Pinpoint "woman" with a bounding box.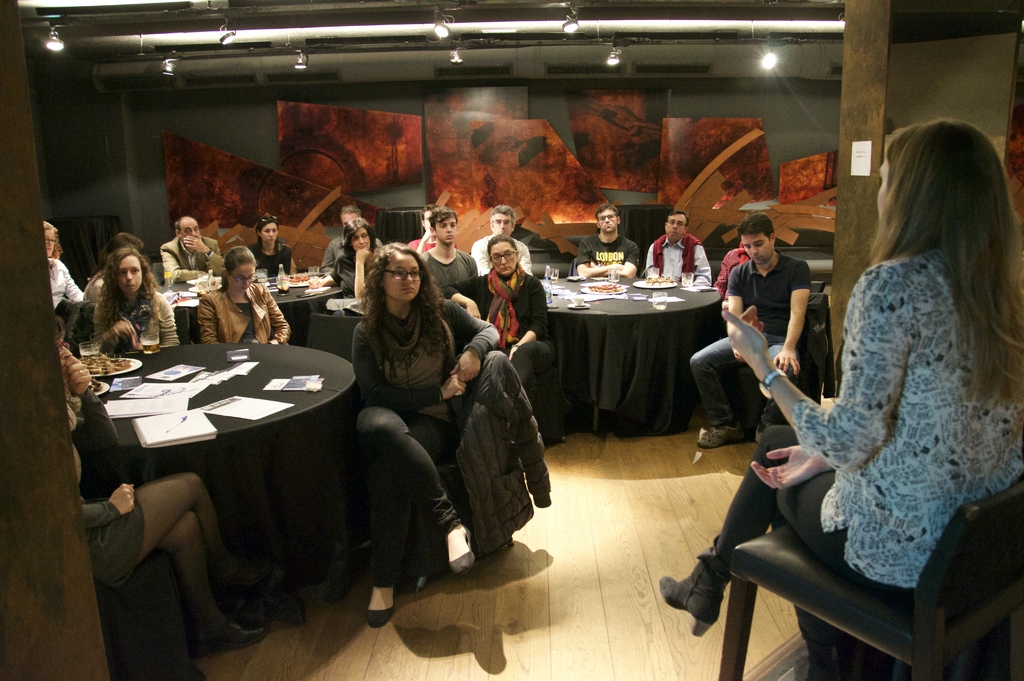
rect(194, 245, 294, 346).
